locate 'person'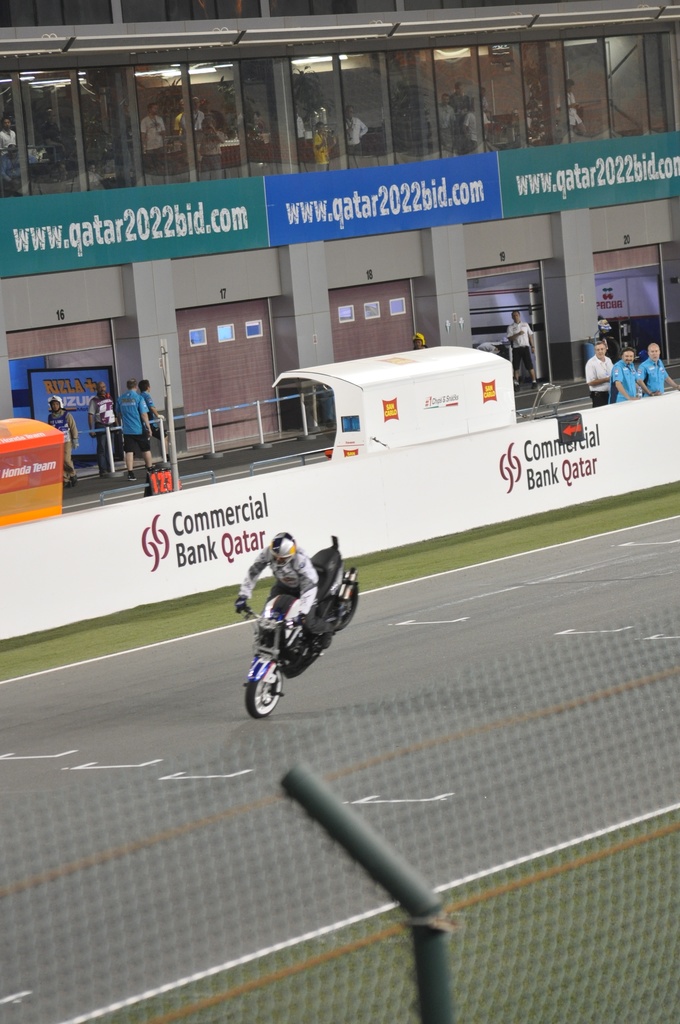
[left=196, top=115, right=226, bottom=177]
